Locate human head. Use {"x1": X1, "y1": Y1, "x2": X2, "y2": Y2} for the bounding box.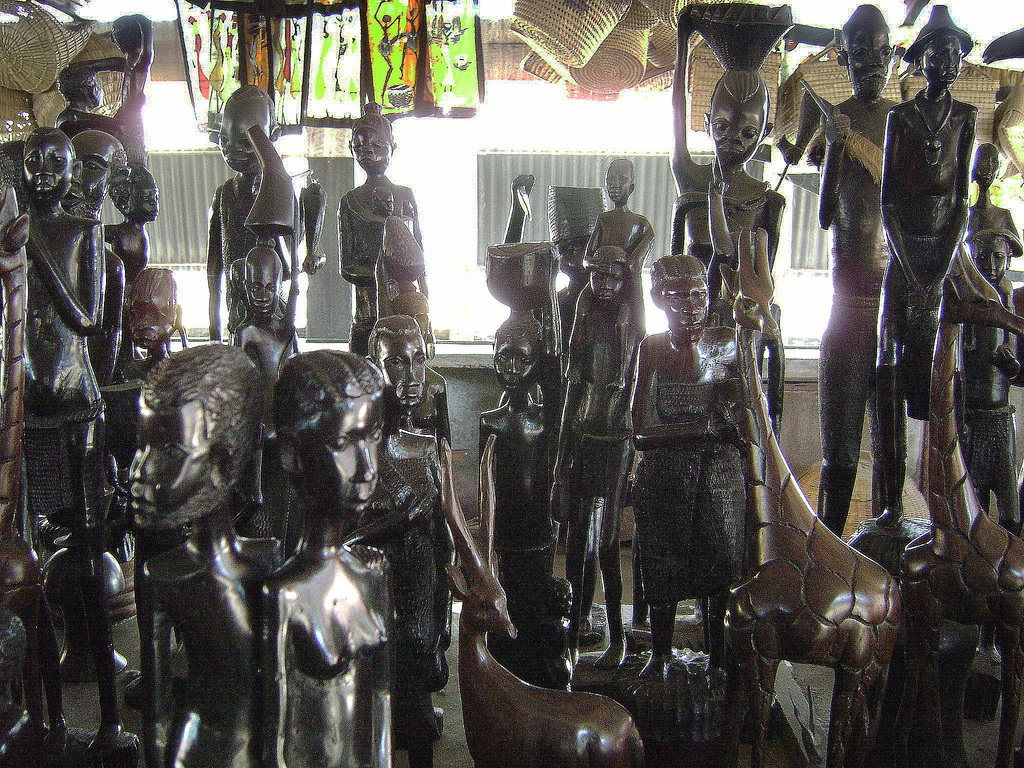
{"x1": 590, "y1": 246, "x2": 628, "y2": 302}.
